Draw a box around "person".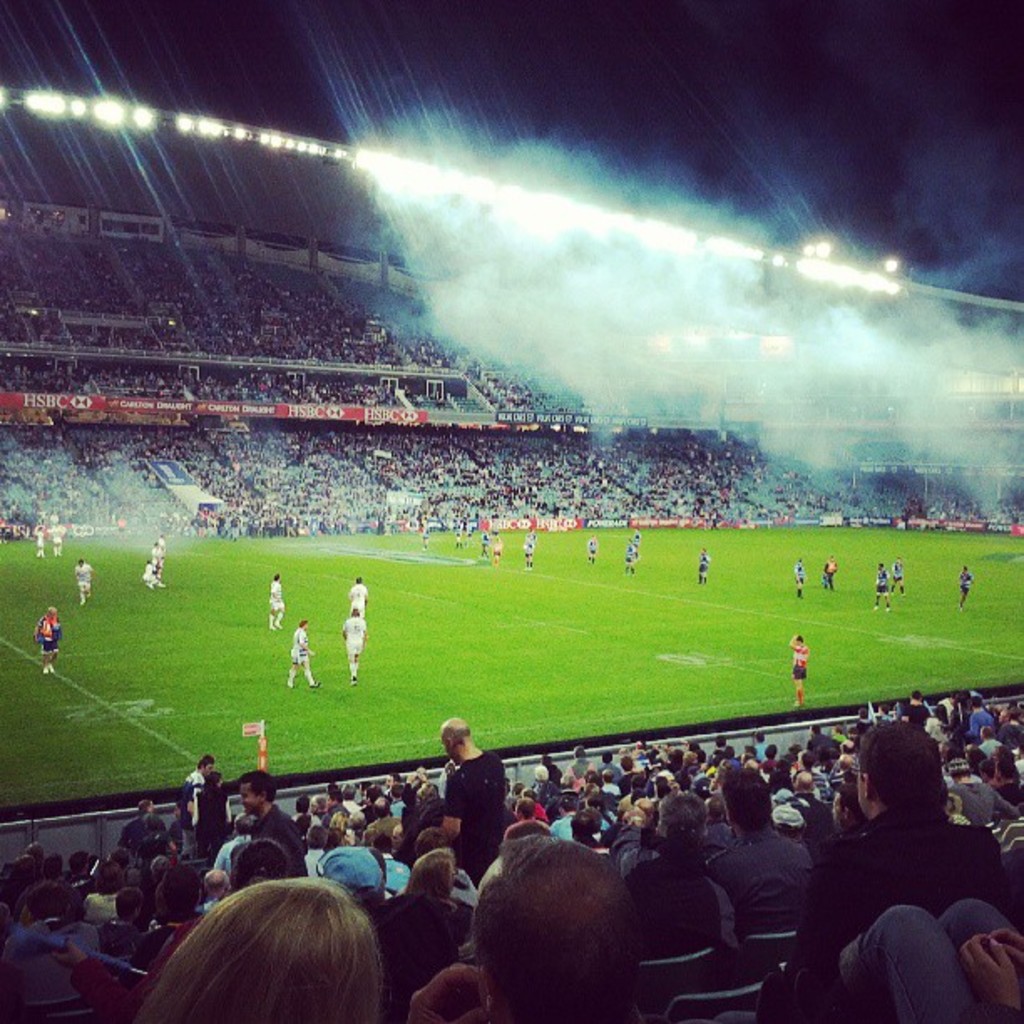
(left=286, top=626, right=318, bottom=691).
